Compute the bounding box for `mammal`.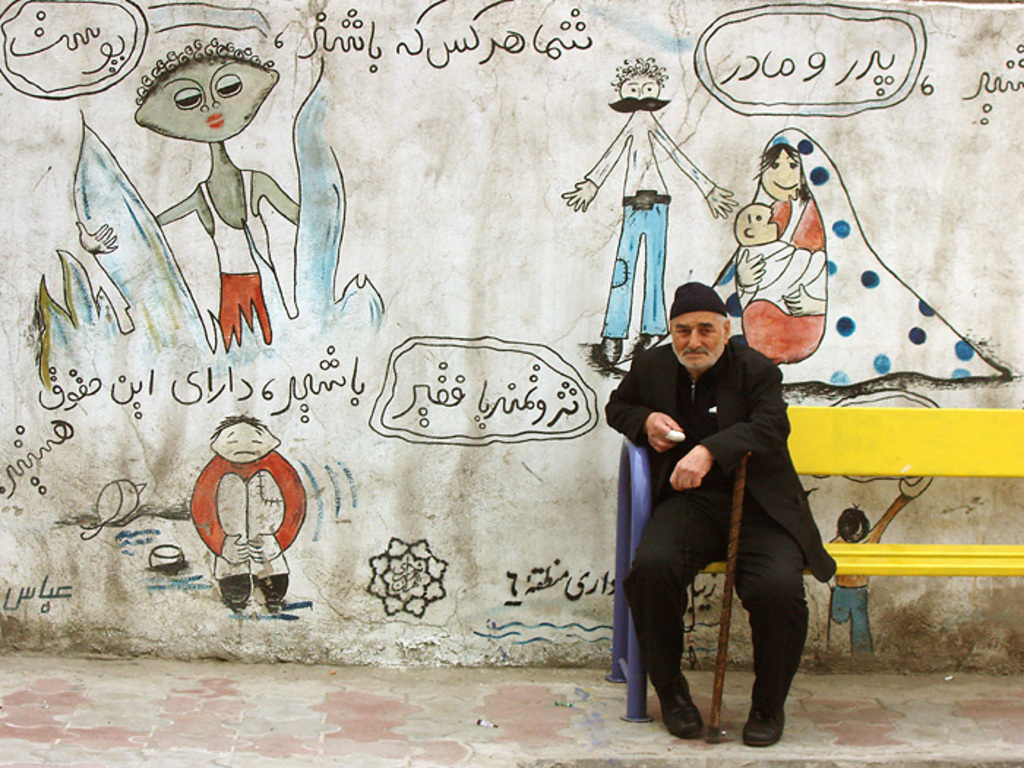
box=[734, 209, 824, 323].
